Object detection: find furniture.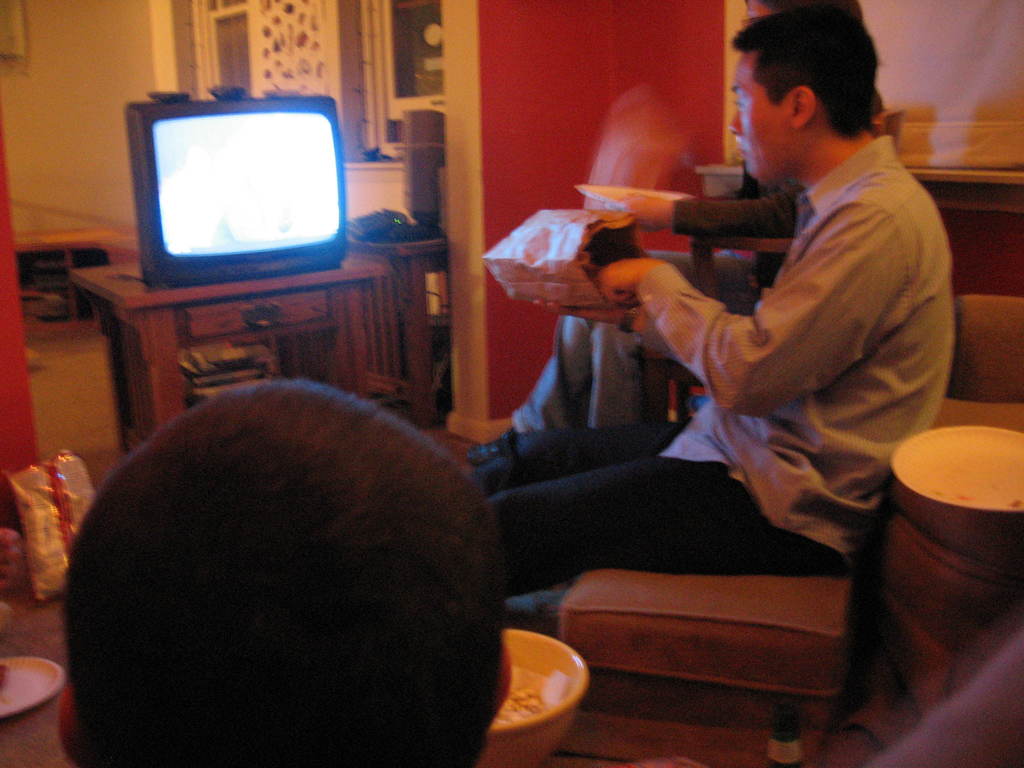
BBox(65, 256, 392, 451).
